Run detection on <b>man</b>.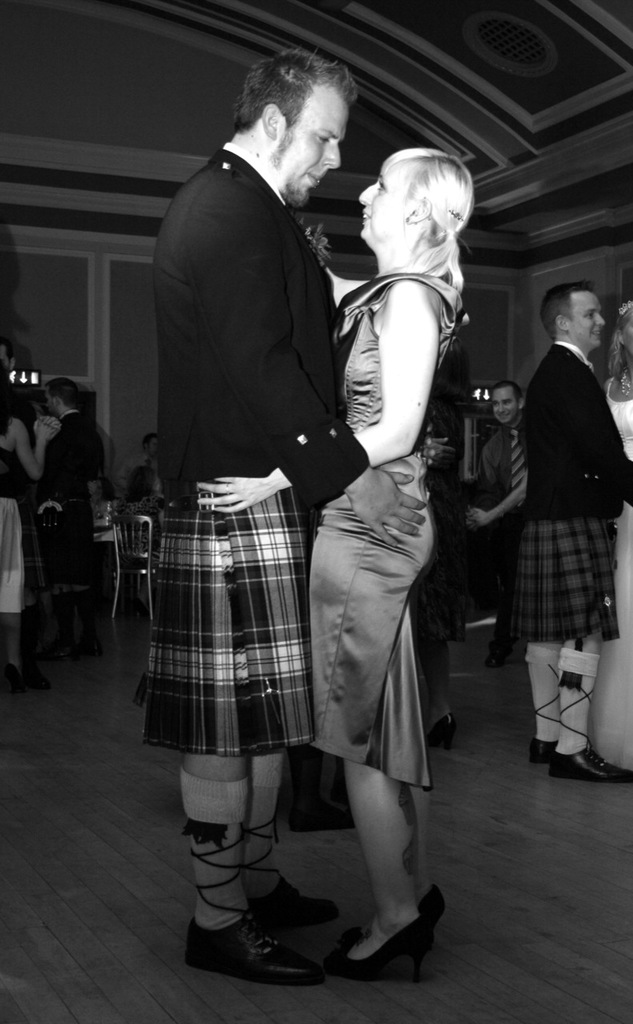
Result: <box>460,383,538,665</box>.
